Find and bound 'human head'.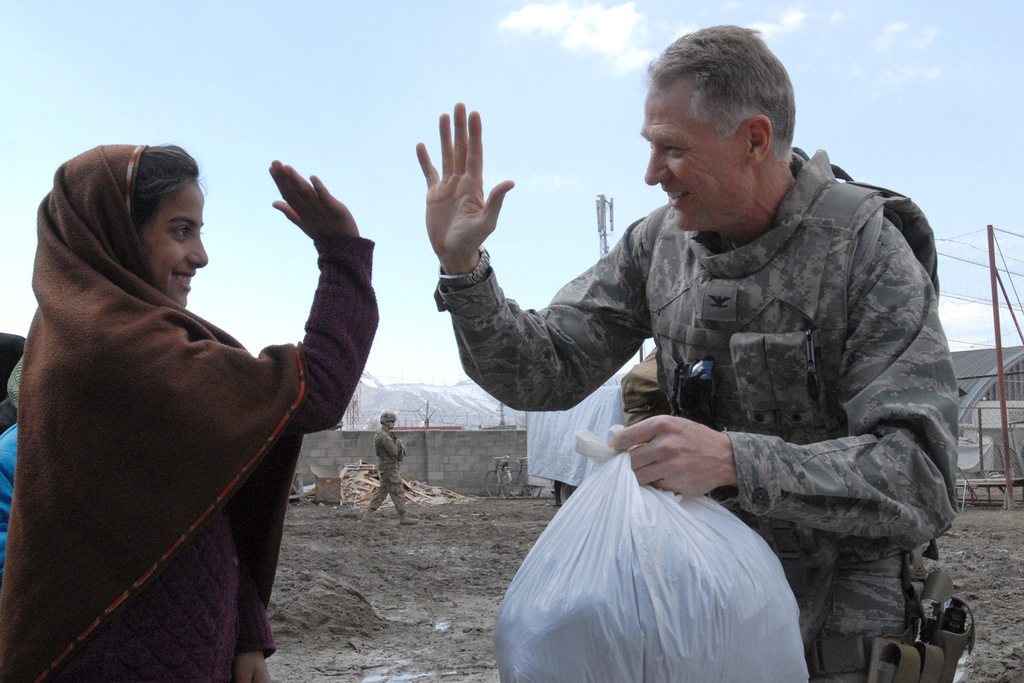
Bound: crop(632, 20, 815, 219).
